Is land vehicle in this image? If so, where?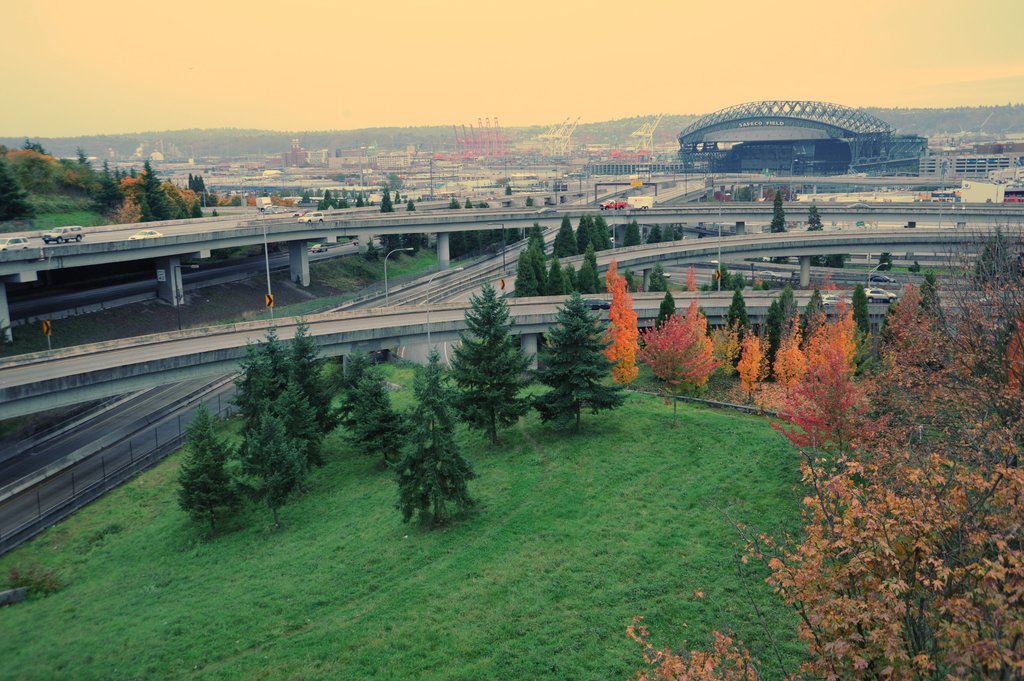
Yes, at {"left": 602, "top": 197, "right": 627, "bottom": 207}.
